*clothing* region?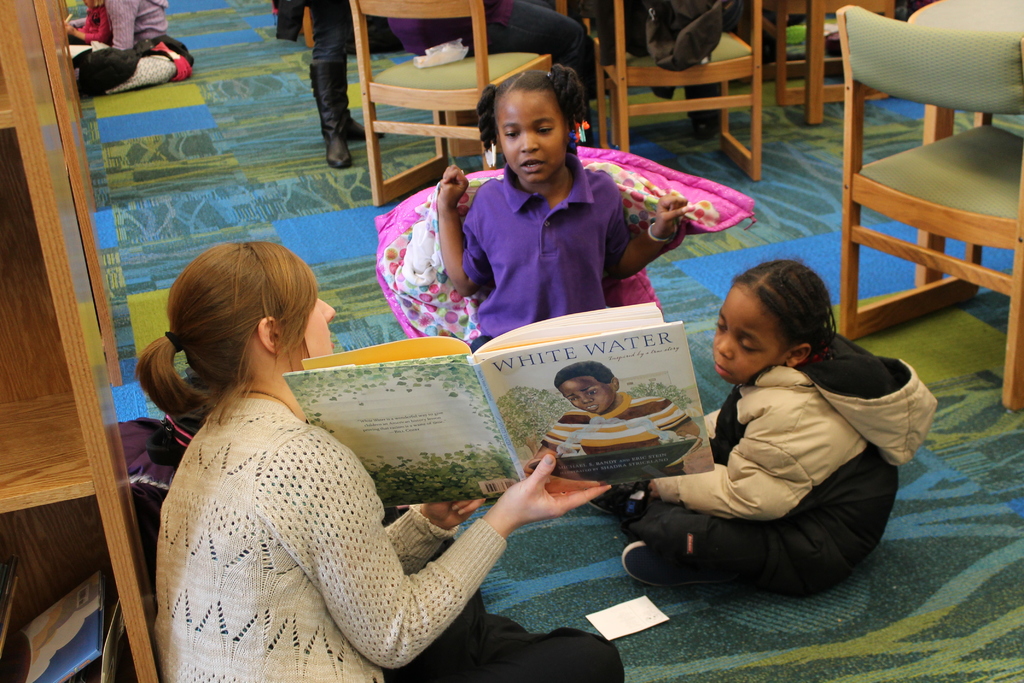
bbox=(586, 395, 671, 422)
